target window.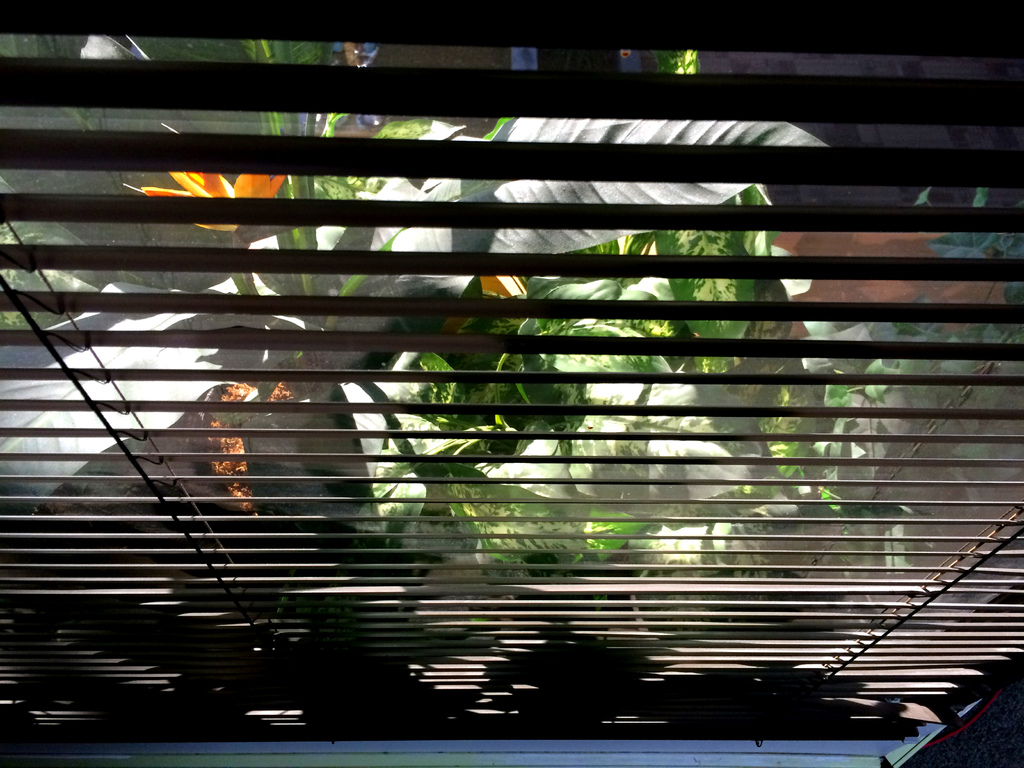
Target region: locate(1, 1, 1023, 767).
